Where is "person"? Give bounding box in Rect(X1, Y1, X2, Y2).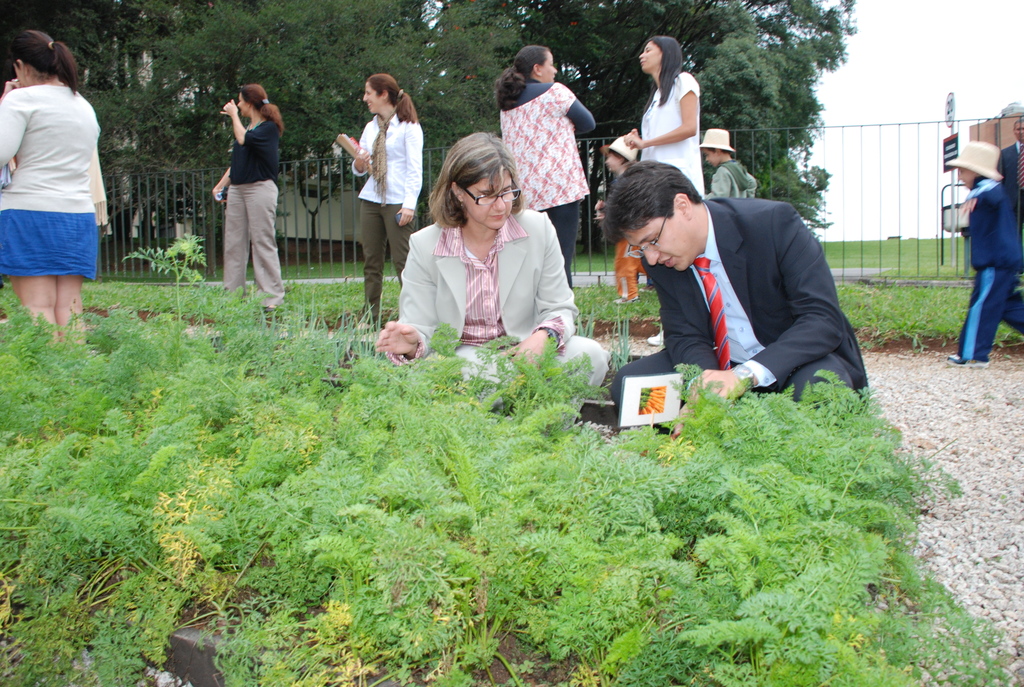
Rect(701, 130, 758, 193).
